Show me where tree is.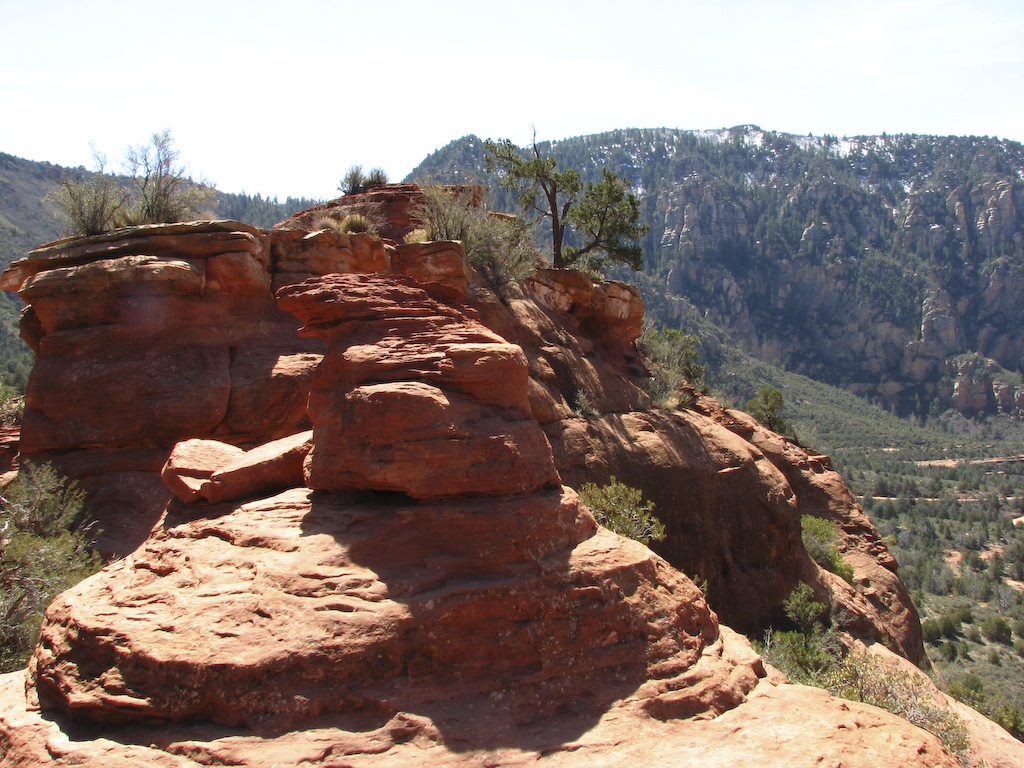
tree is at crop(666, 331, 702, 396).
